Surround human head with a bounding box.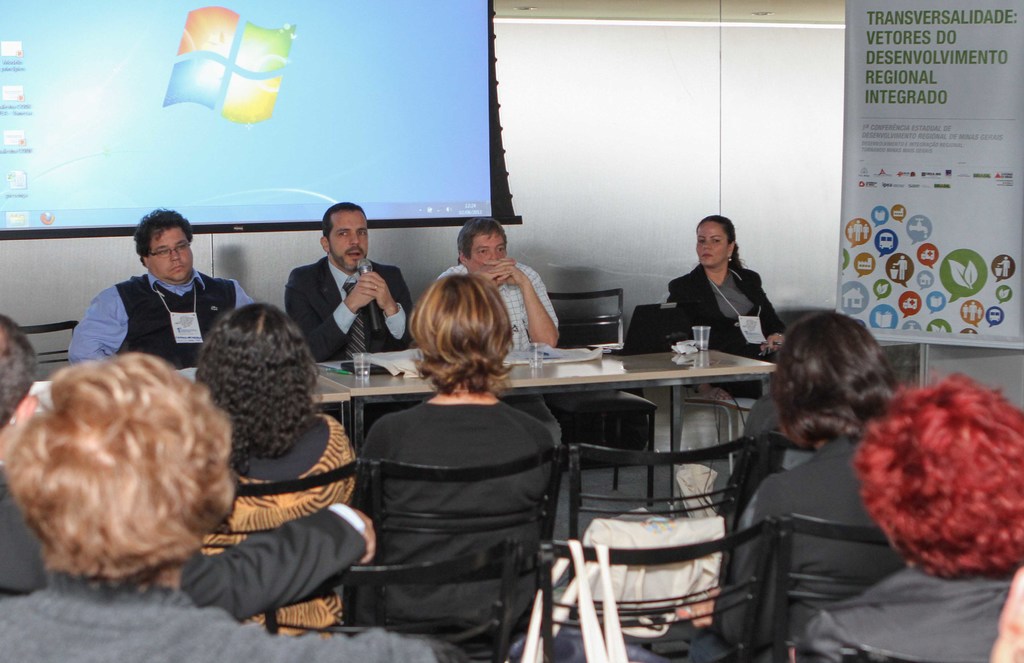
136, 205, 193, 281.
